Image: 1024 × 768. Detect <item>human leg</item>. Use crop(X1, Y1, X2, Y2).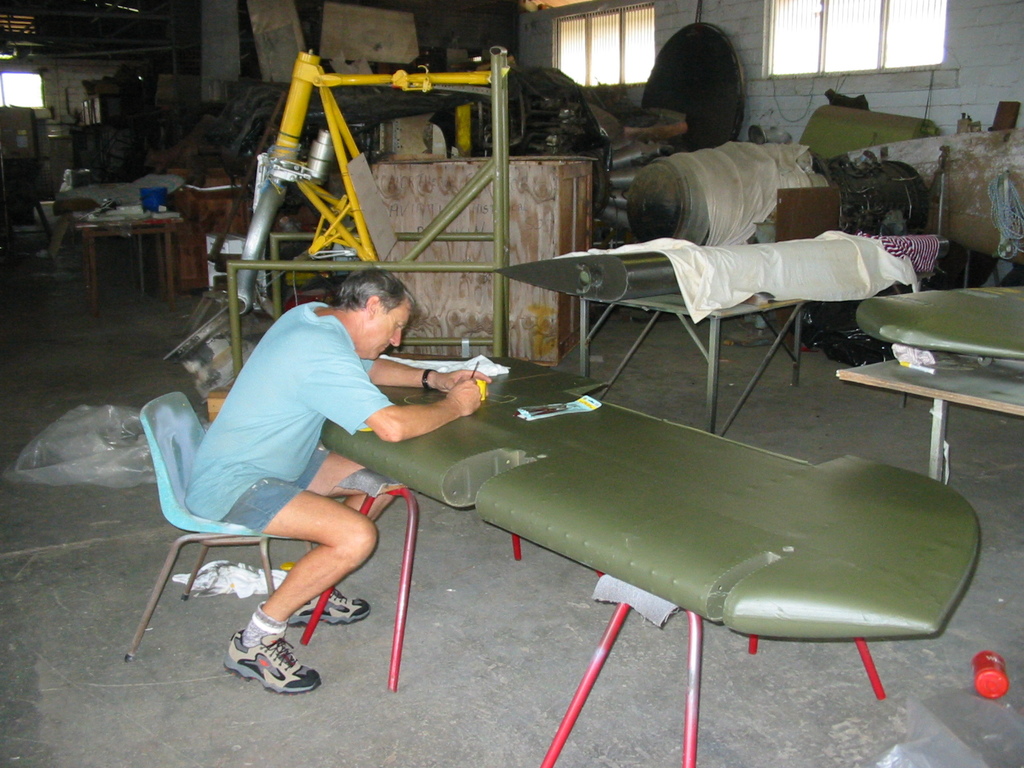
crop(289, 442, 391, 621).
